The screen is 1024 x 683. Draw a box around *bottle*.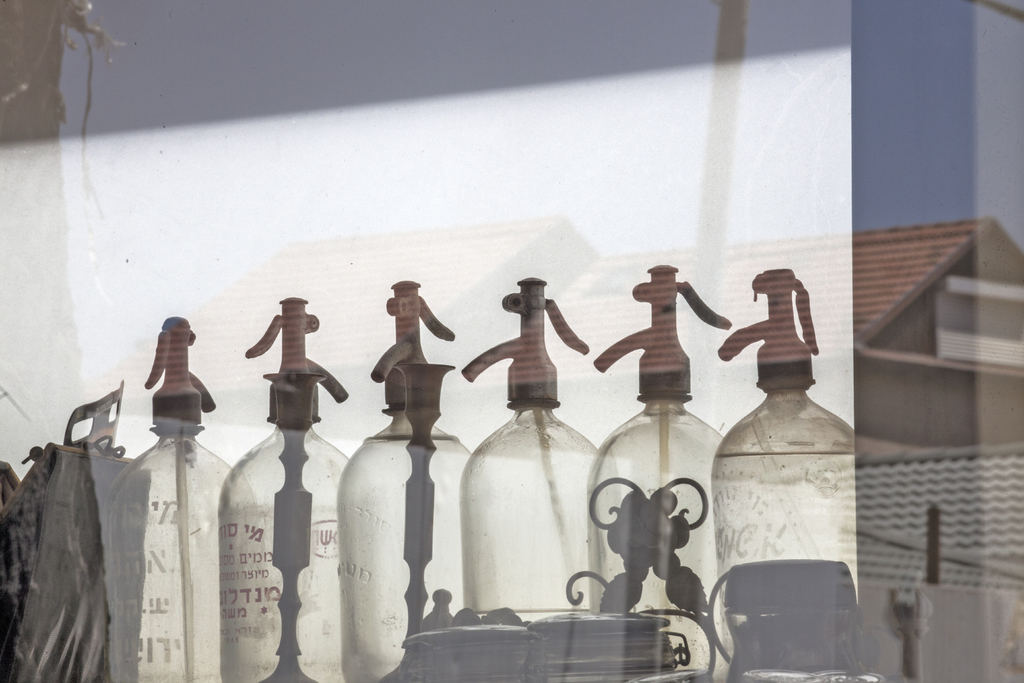
detection(217, 294, 347, 682).
